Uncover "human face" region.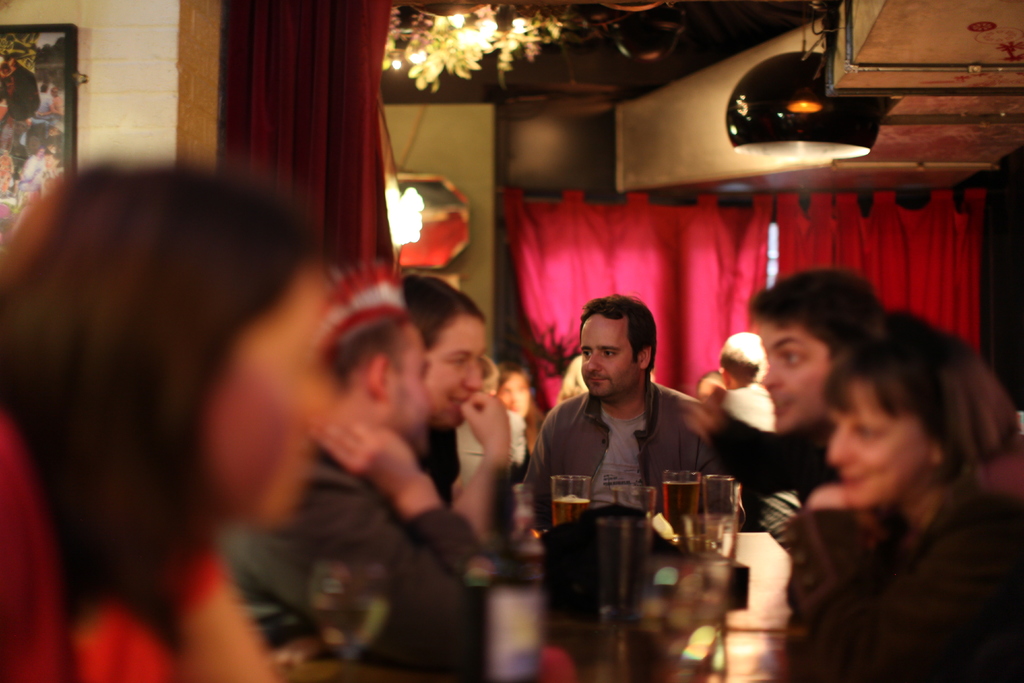
Uncovered: x1=580 y1=315 x2=643 y2=399.
